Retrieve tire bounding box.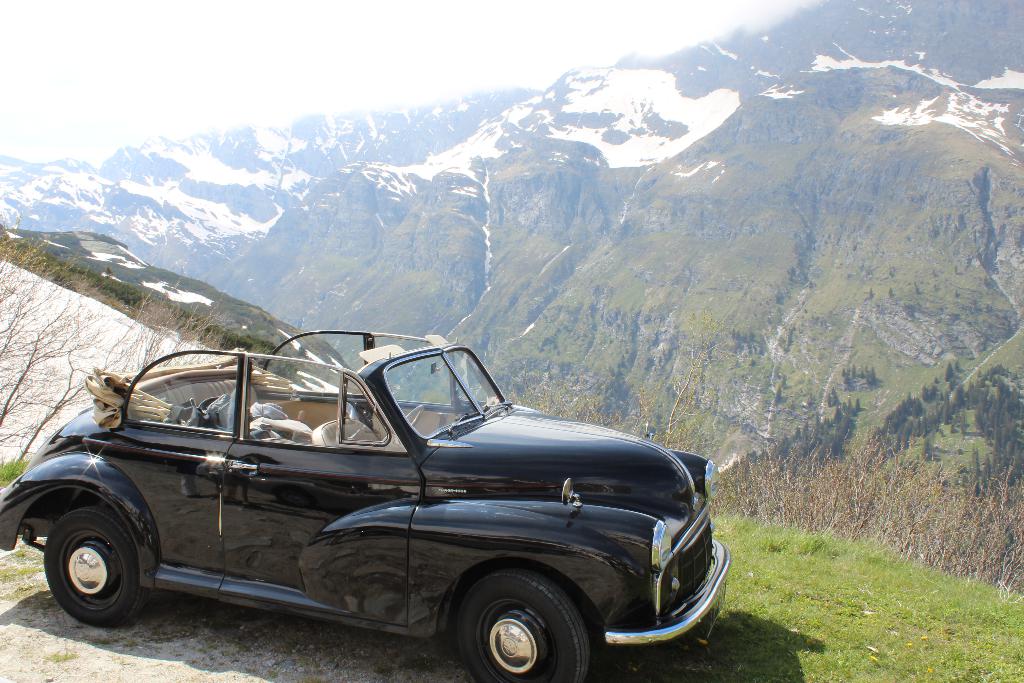
Bounding box: detection(44, 505, 149, 627).
